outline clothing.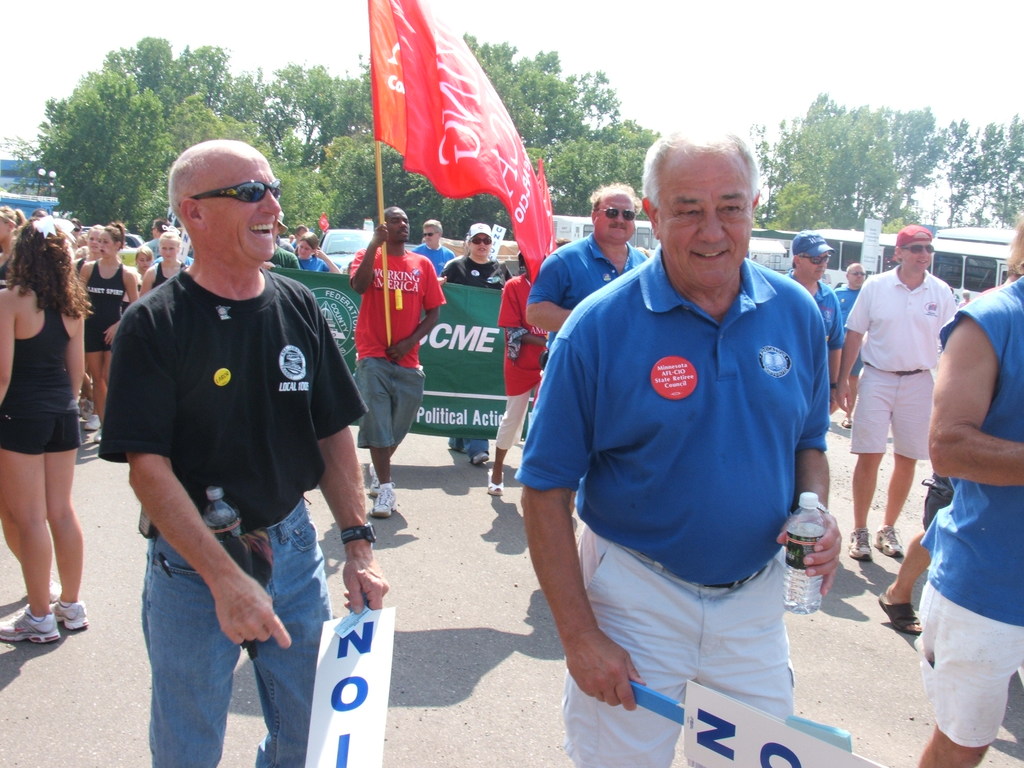
Outline: locate(97, 265, 372, 765).
